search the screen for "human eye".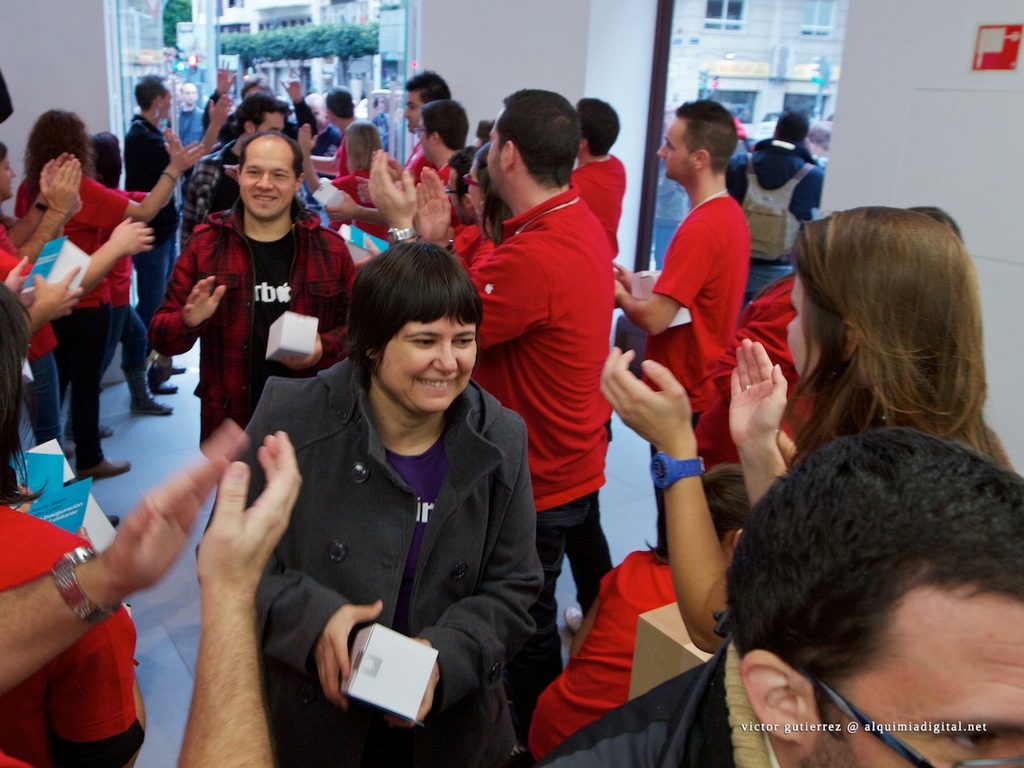
Found at 243, 170, 260, 179.
